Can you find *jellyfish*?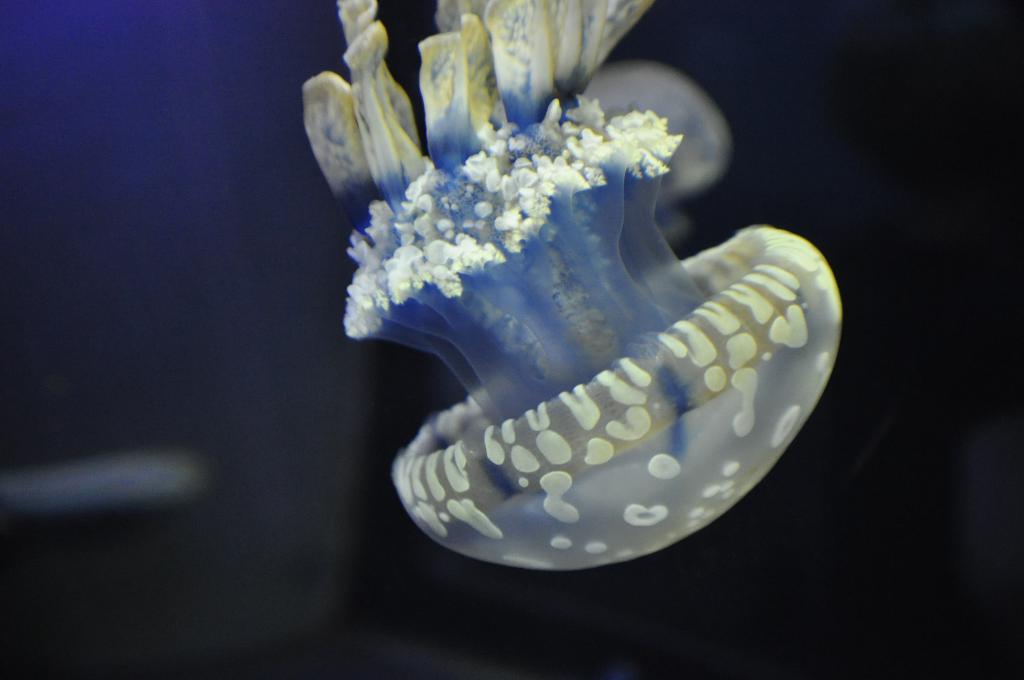
Yes, bounding box: (x1=298, y1=0, x2=842, y2=567).
